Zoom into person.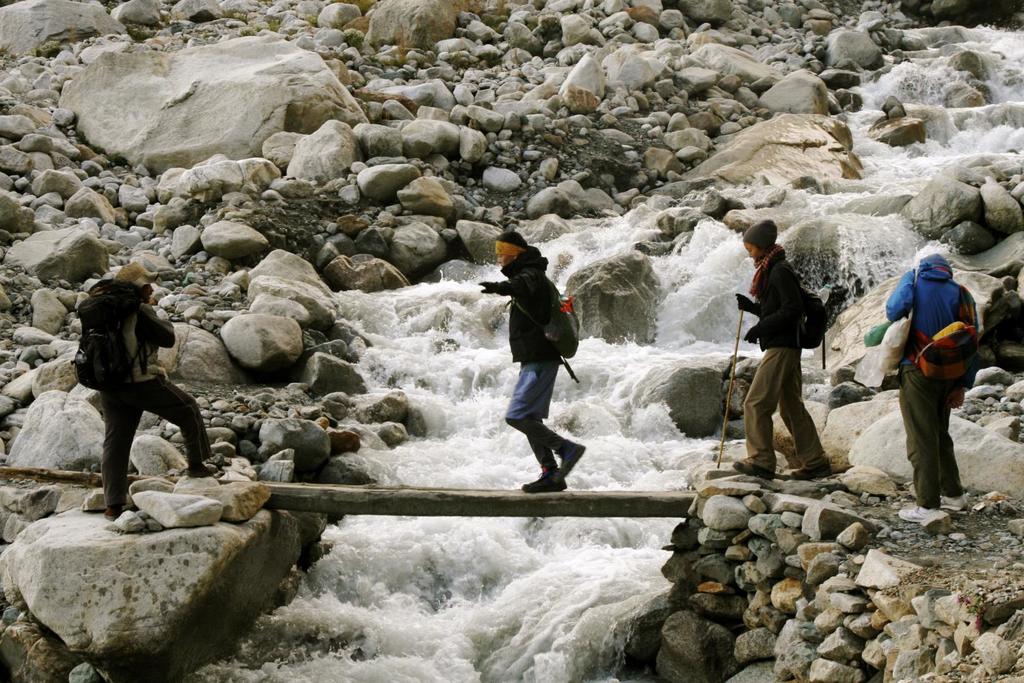
Zoom target: x1=979 y1=273 x2=1023 y2=348.
